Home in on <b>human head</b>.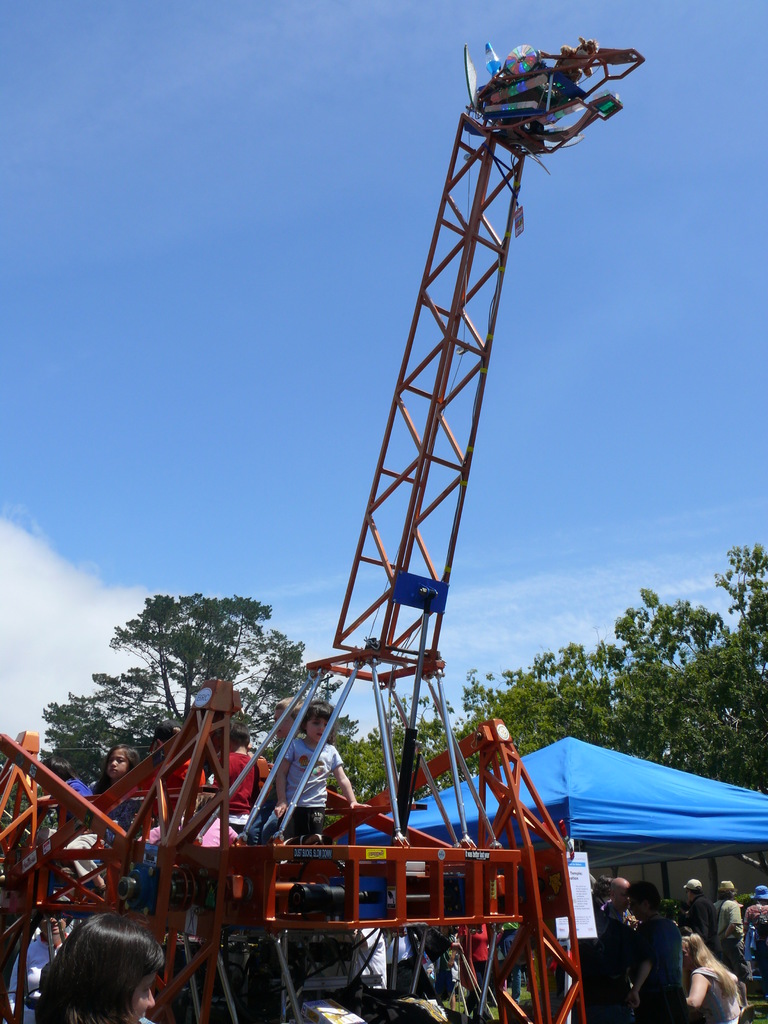
Homed in at bbox=[106, 744, 136, 778].
